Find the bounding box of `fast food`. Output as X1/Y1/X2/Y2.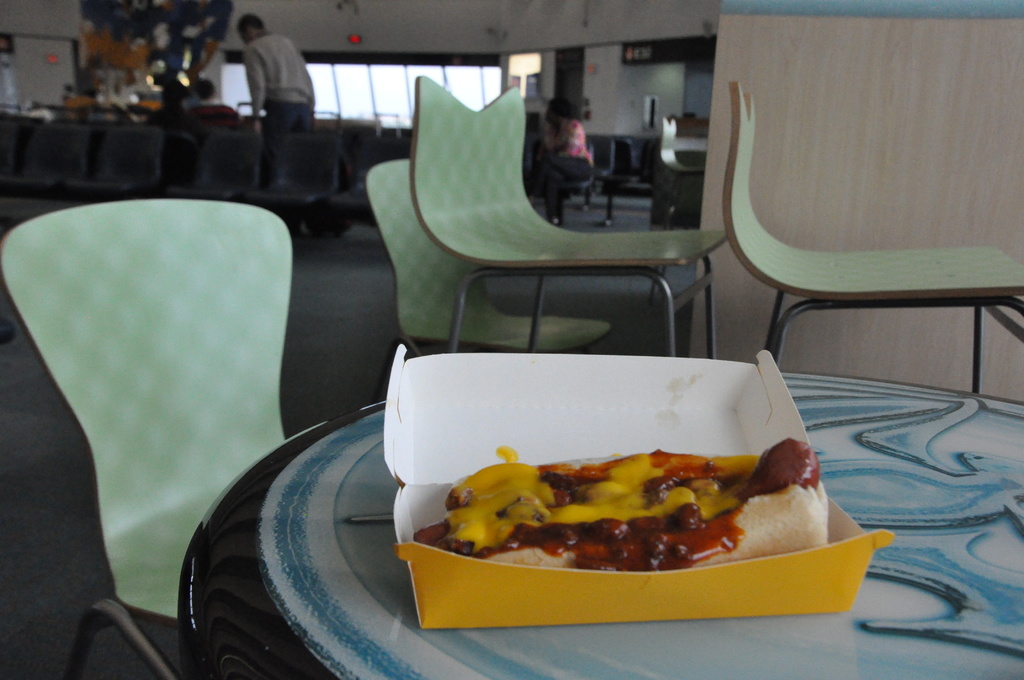
426/462/829/576.
